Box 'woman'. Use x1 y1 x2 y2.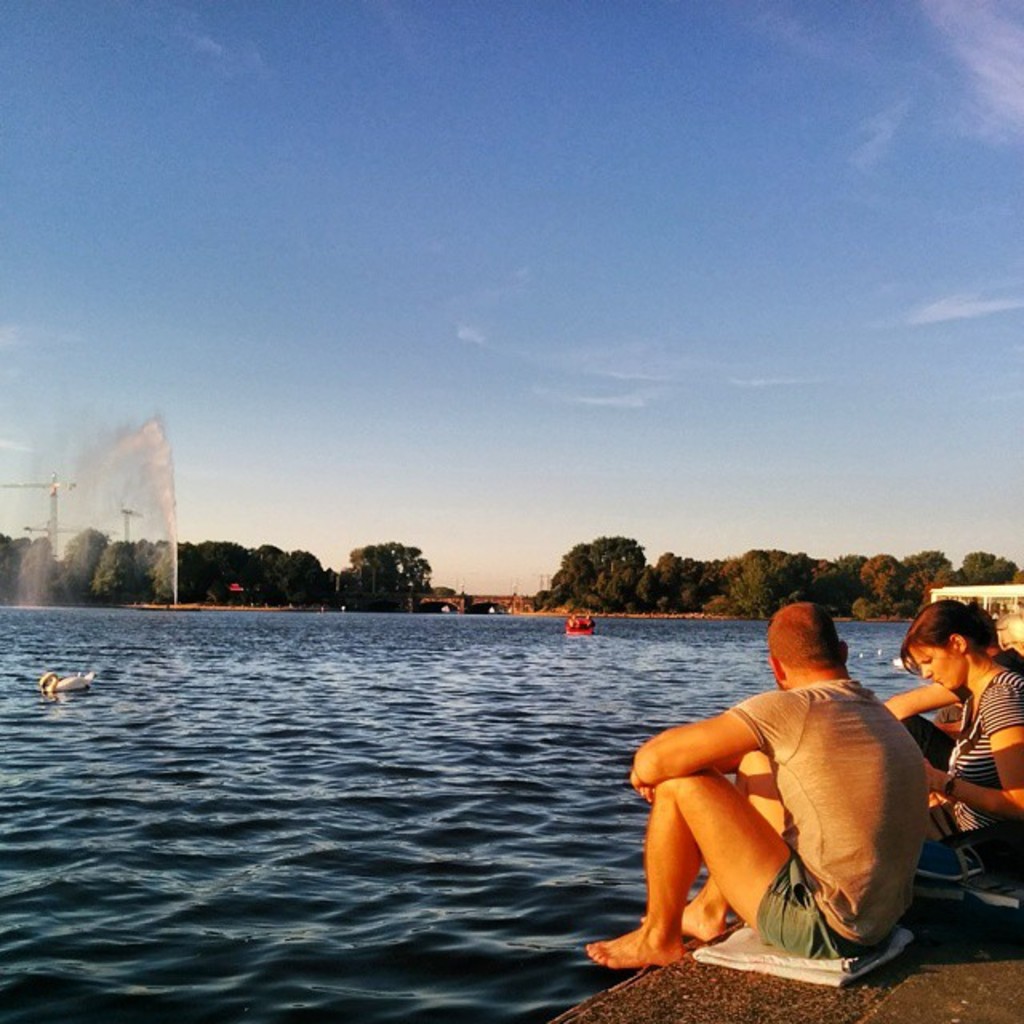
899 597 1016 854.
